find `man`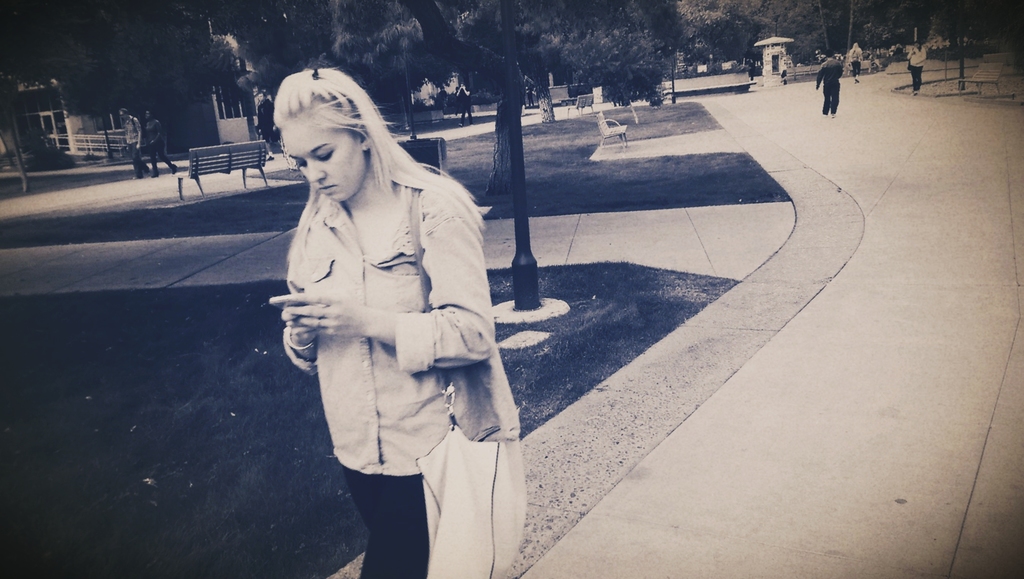
left=257, top=92, right=283, bottom=159
